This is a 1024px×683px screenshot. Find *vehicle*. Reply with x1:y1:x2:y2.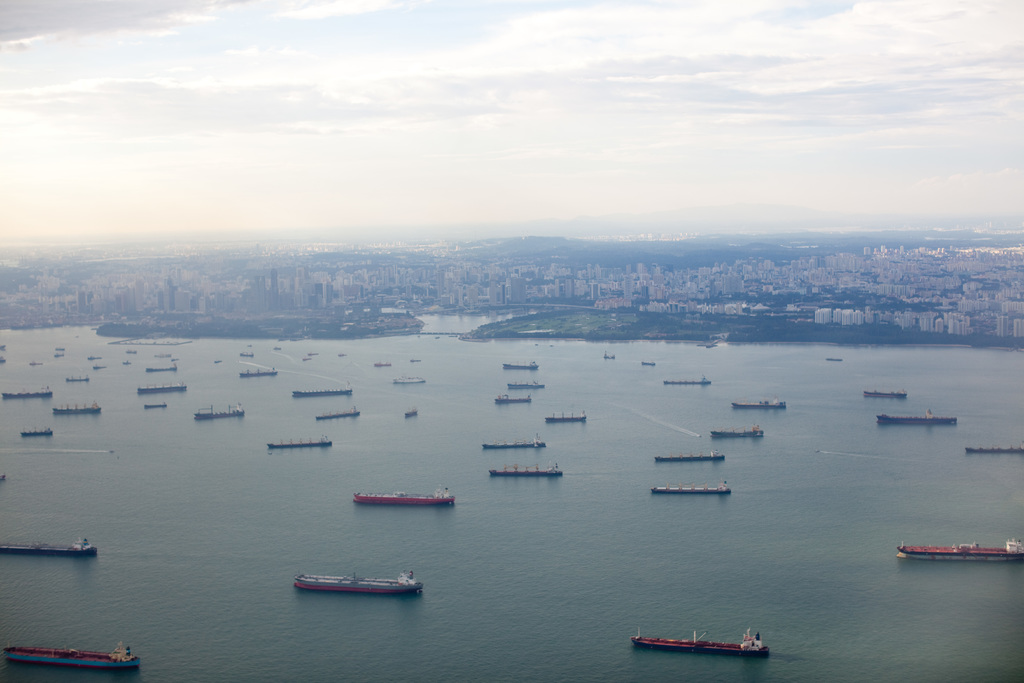
266:433:334:450.
